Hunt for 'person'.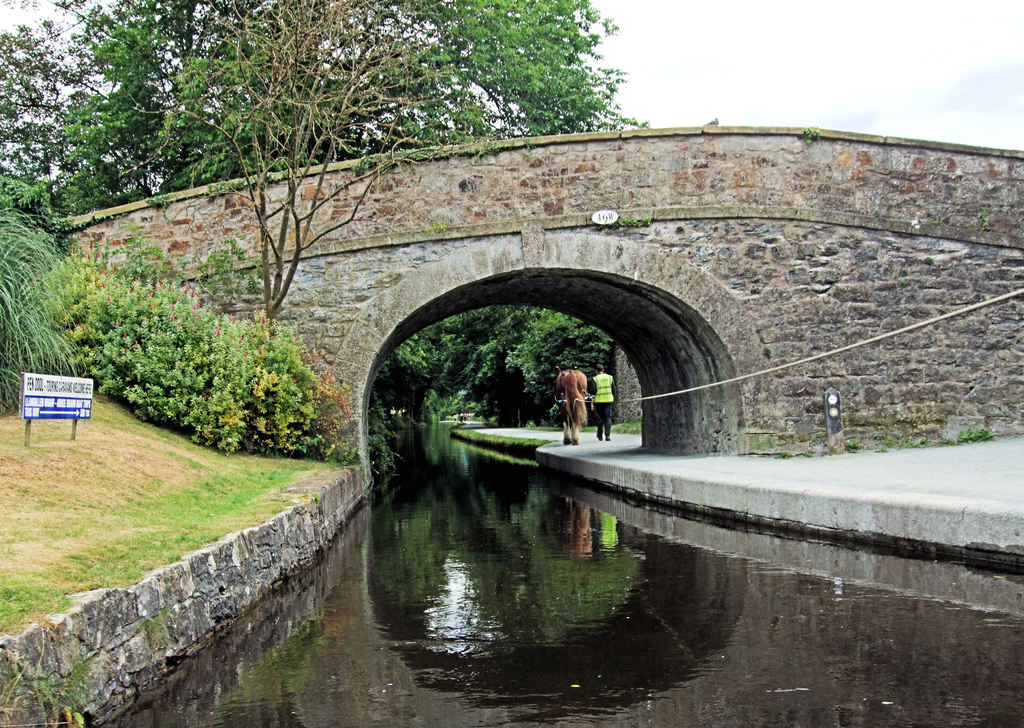
Hunted down at [x1=591, y1=361, x2=617, y2=441].
